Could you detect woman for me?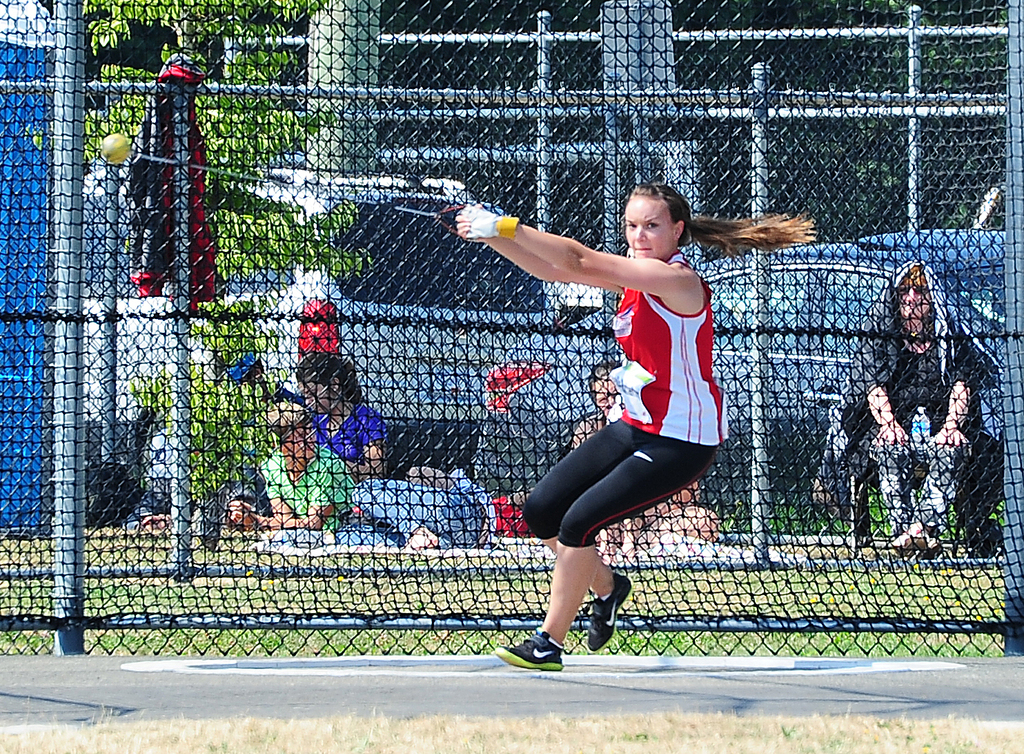
Detection result: region(544, 366, 720, 566).
